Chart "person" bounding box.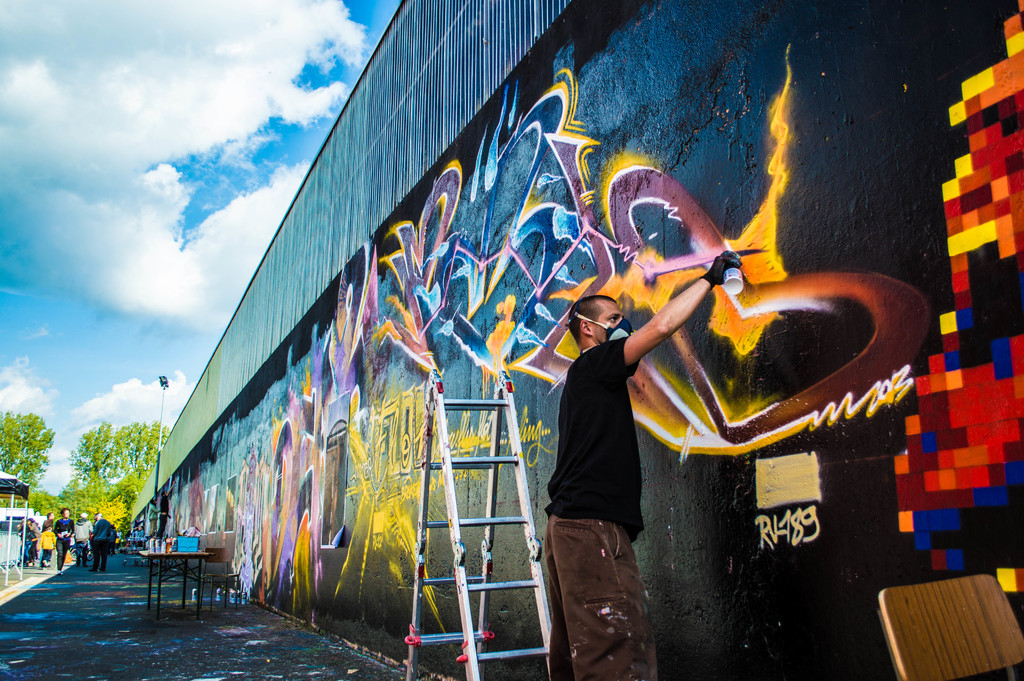
Charted: <box>50,504,73,574</box>.
